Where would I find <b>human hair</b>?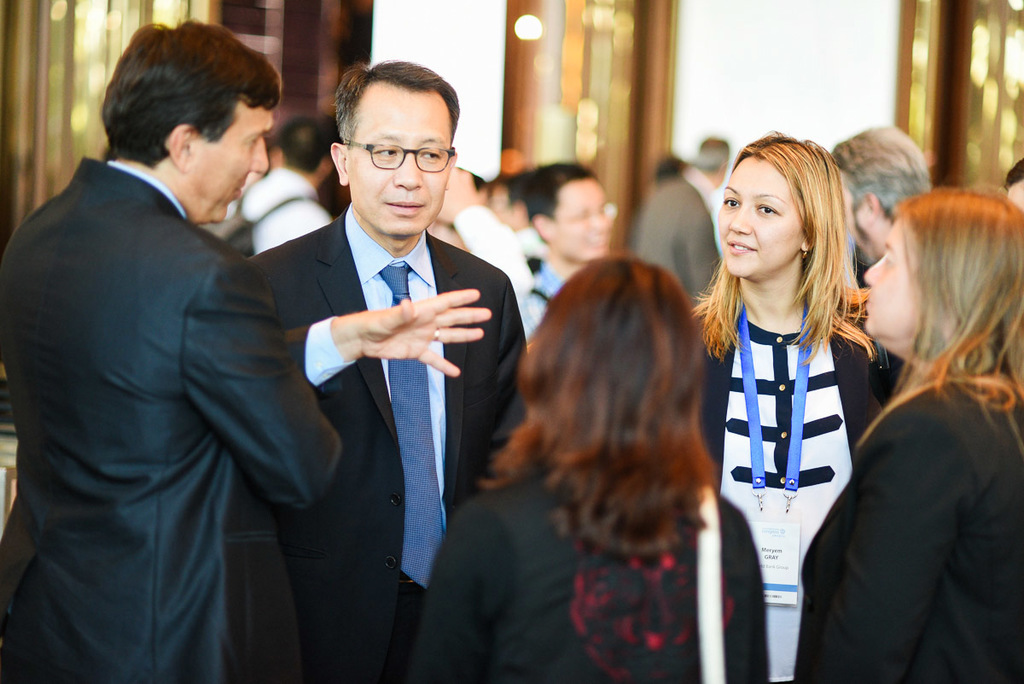
At x1=328 y1=61 x2=467 y2=147.
